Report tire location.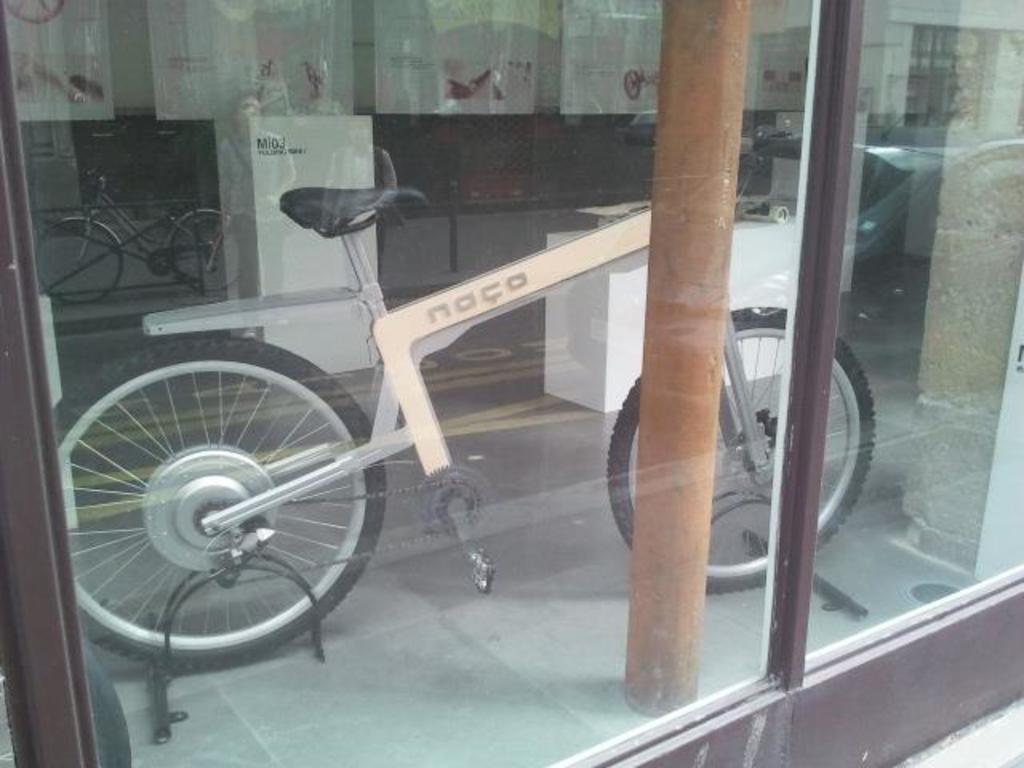
Report: (left=53, top=338, right=394, bottom=670).
